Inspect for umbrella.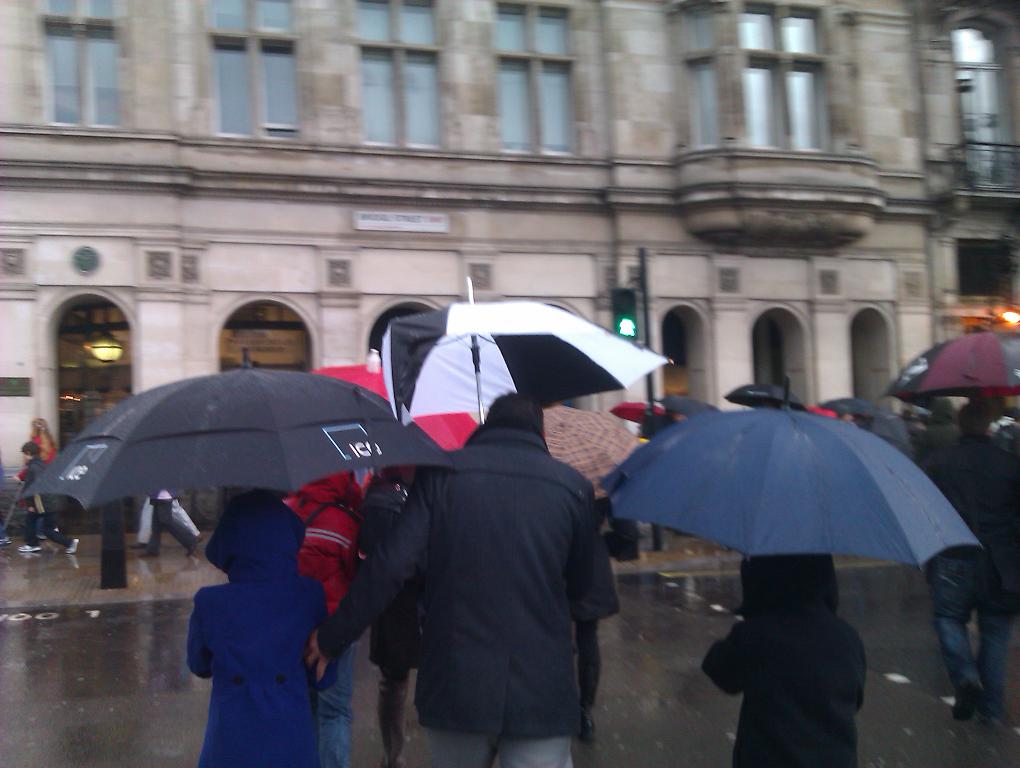
Inspection: {"x1": 295, "y1": 343, "x2": 483, "y2": 484}.
